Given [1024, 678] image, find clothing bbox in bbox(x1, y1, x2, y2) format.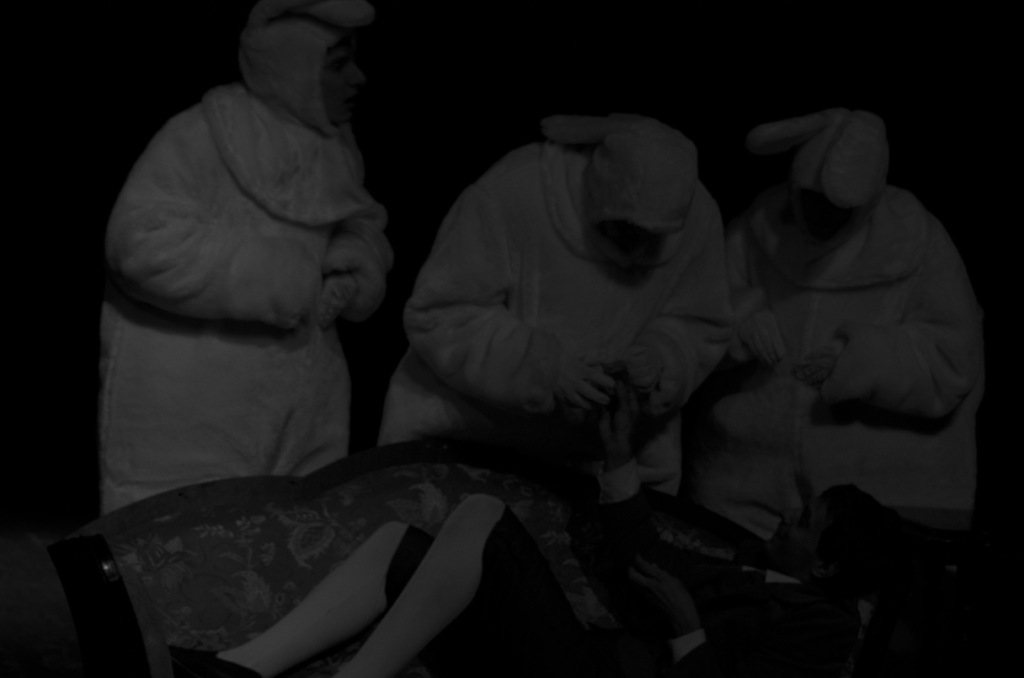
bbox(363, 108, 724, 487).
